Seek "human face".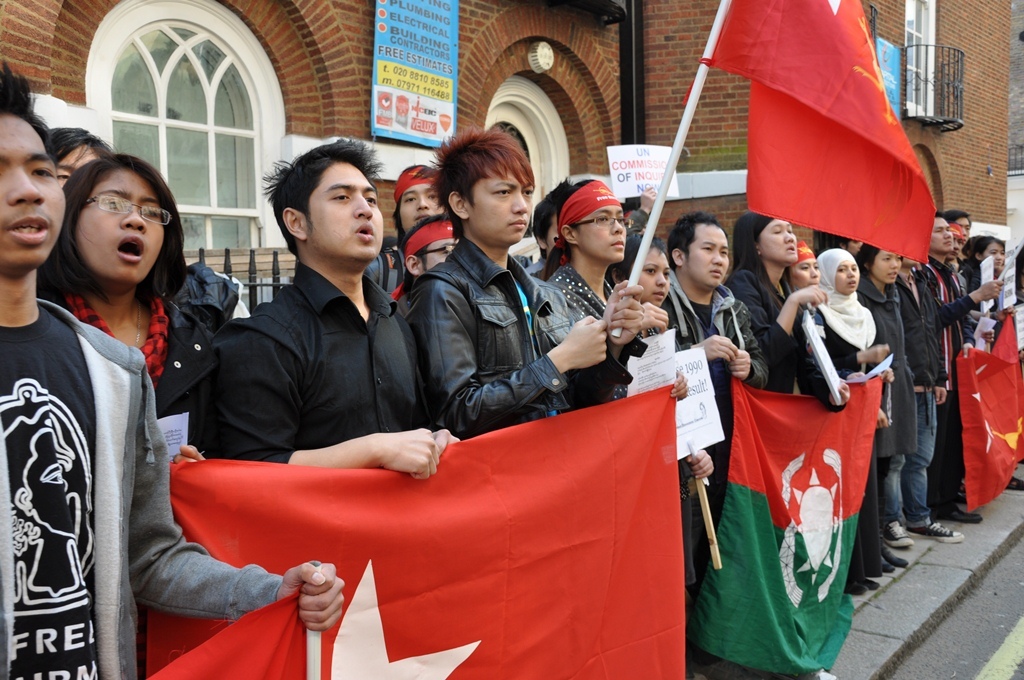
BBox(929, 215, 956, 254).
